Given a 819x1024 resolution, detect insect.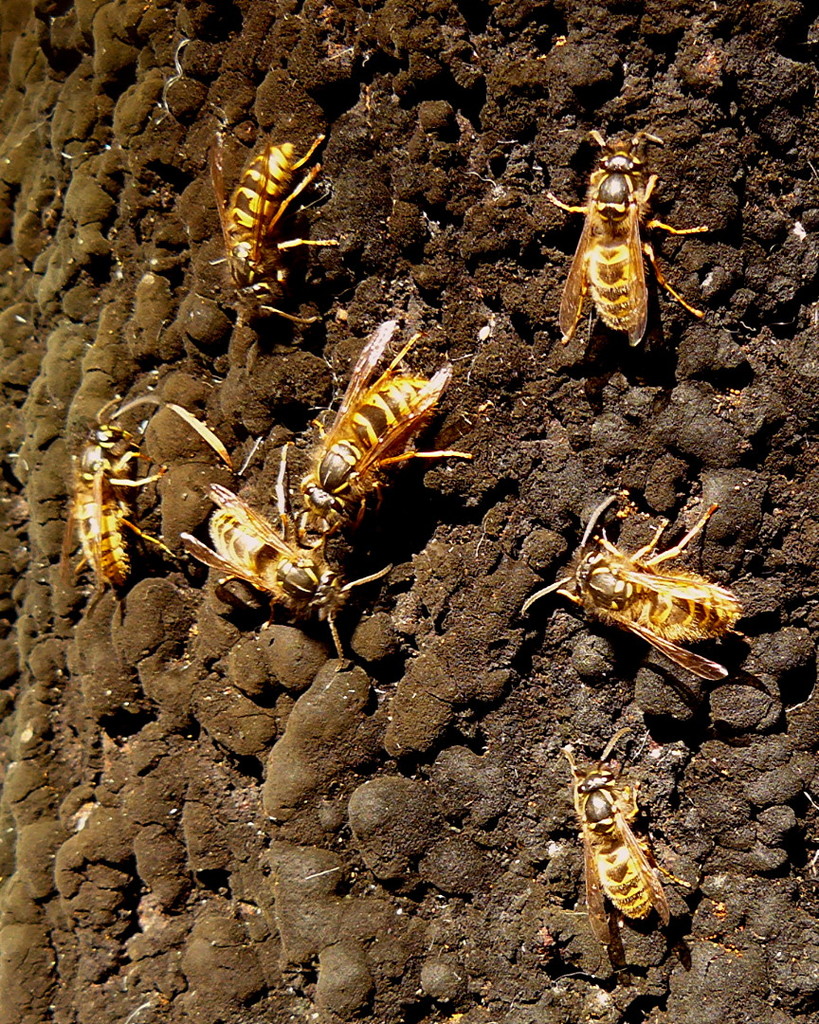
[300,316,487,528].
